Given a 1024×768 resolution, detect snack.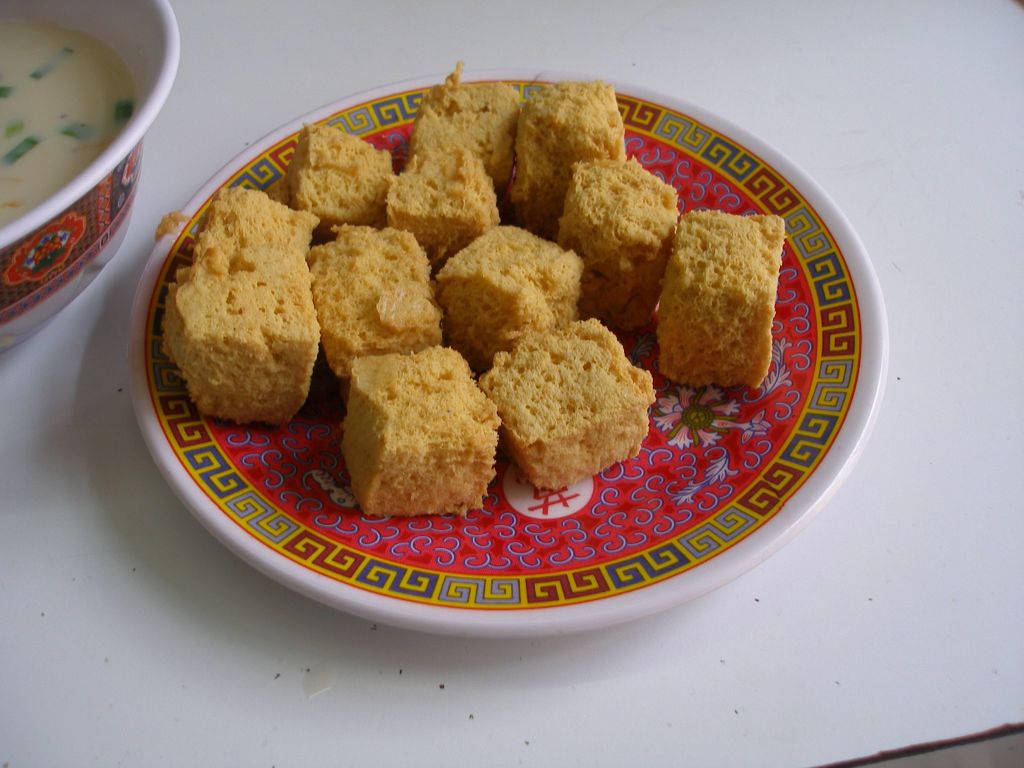
pyautogui.locateOnScreen(355, 343, 501, 520).
